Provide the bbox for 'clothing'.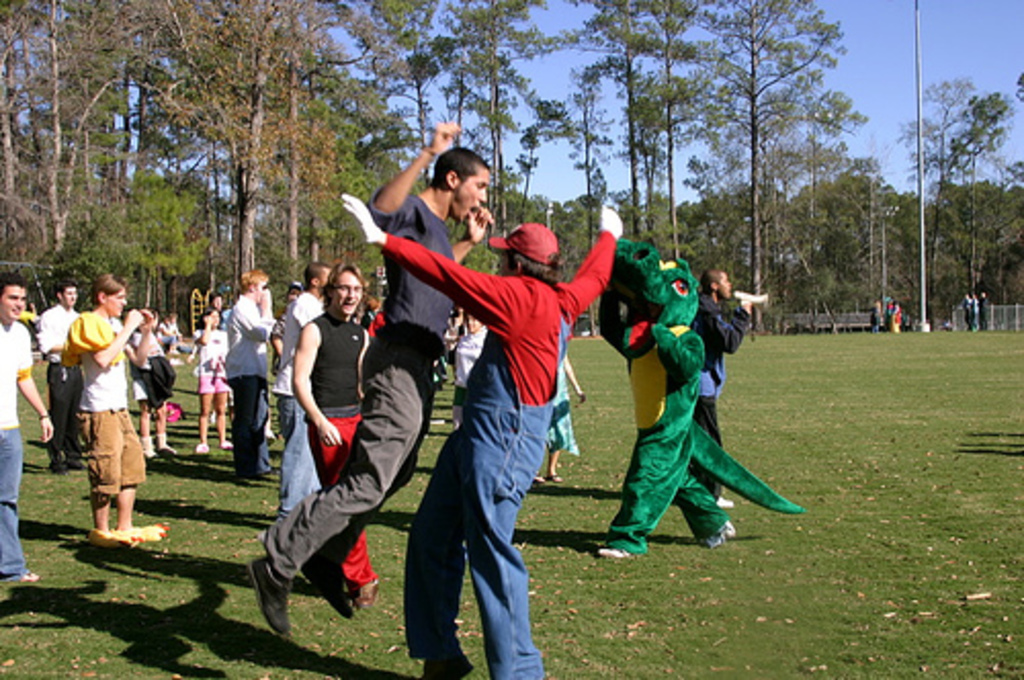
x1=301 y1=313 x2=379 y2=588.
